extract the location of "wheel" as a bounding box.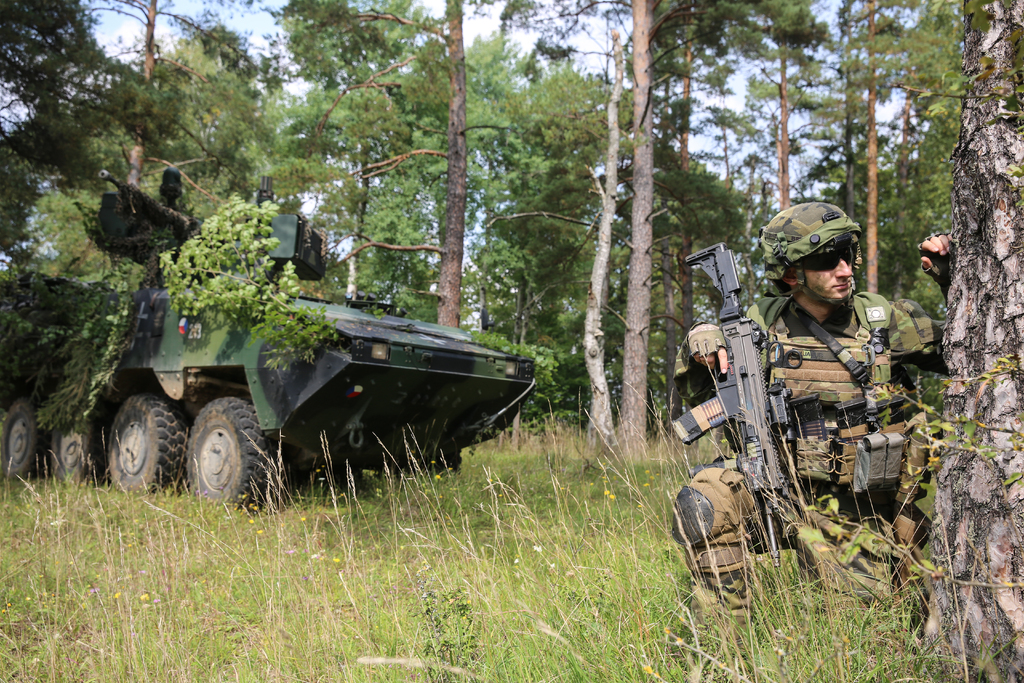
(left=186, top=395, right=281, bottom=506).
